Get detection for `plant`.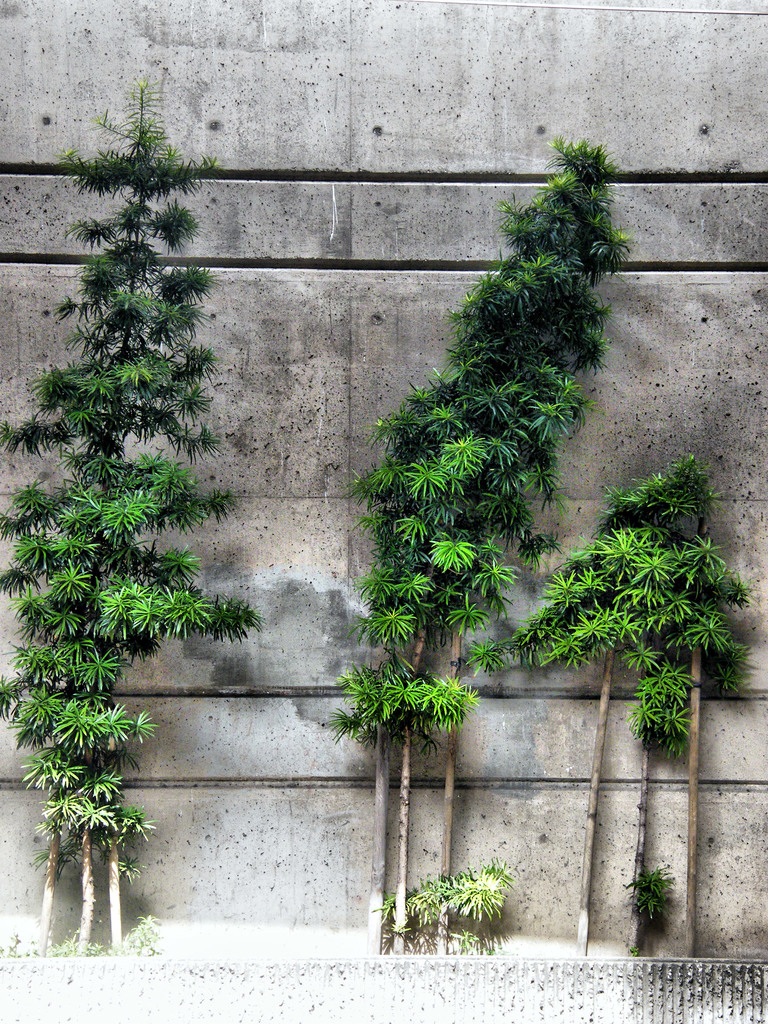
Detection: pyautogui.locateOnScreen(114, 912, 159, 952).
